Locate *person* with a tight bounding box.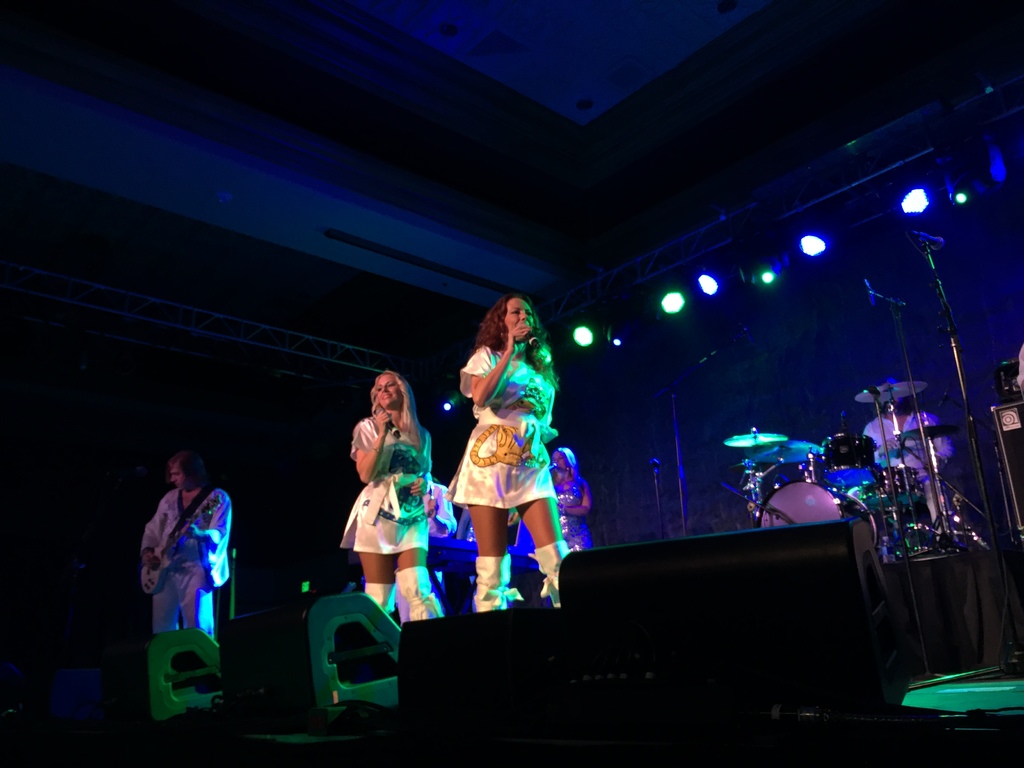
[x1=550, y1=445, x2=592, y2=551].
